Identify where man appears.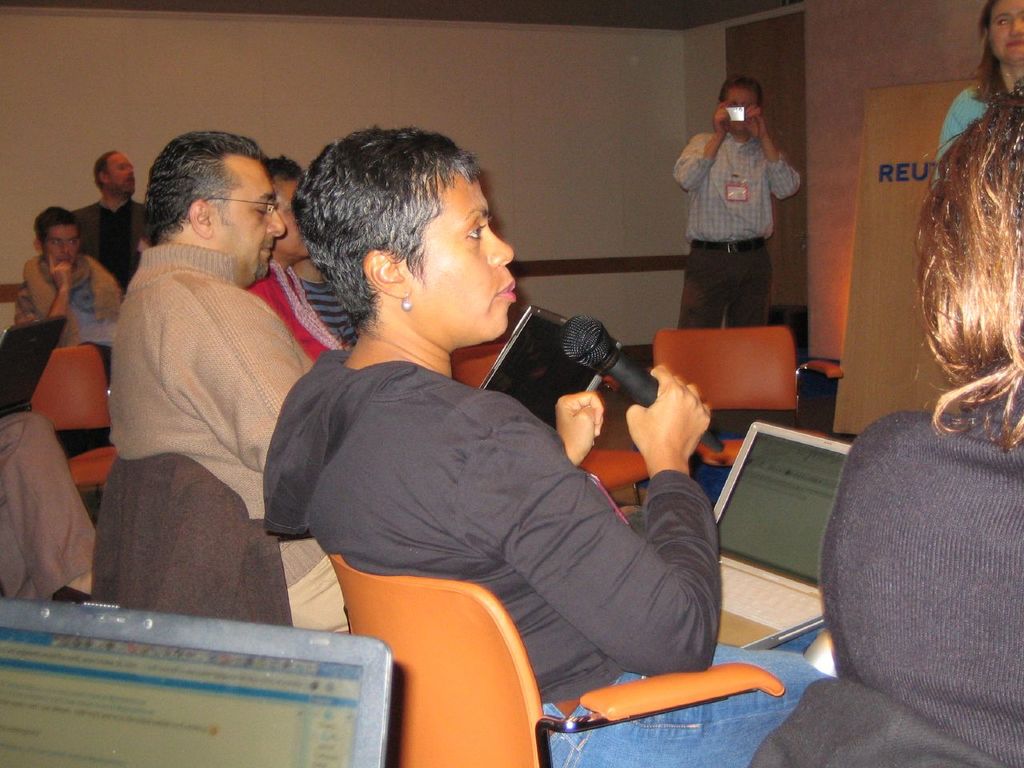
Appears at 243:154:354:363.
